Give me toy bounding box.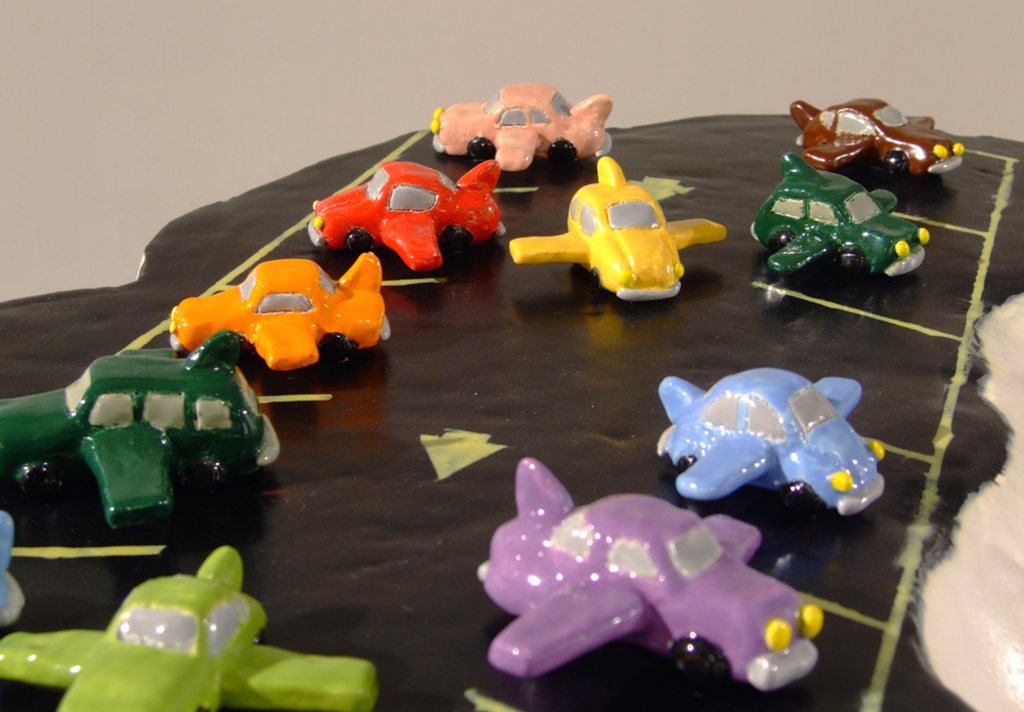
<box>524,157,724,308</box>.
